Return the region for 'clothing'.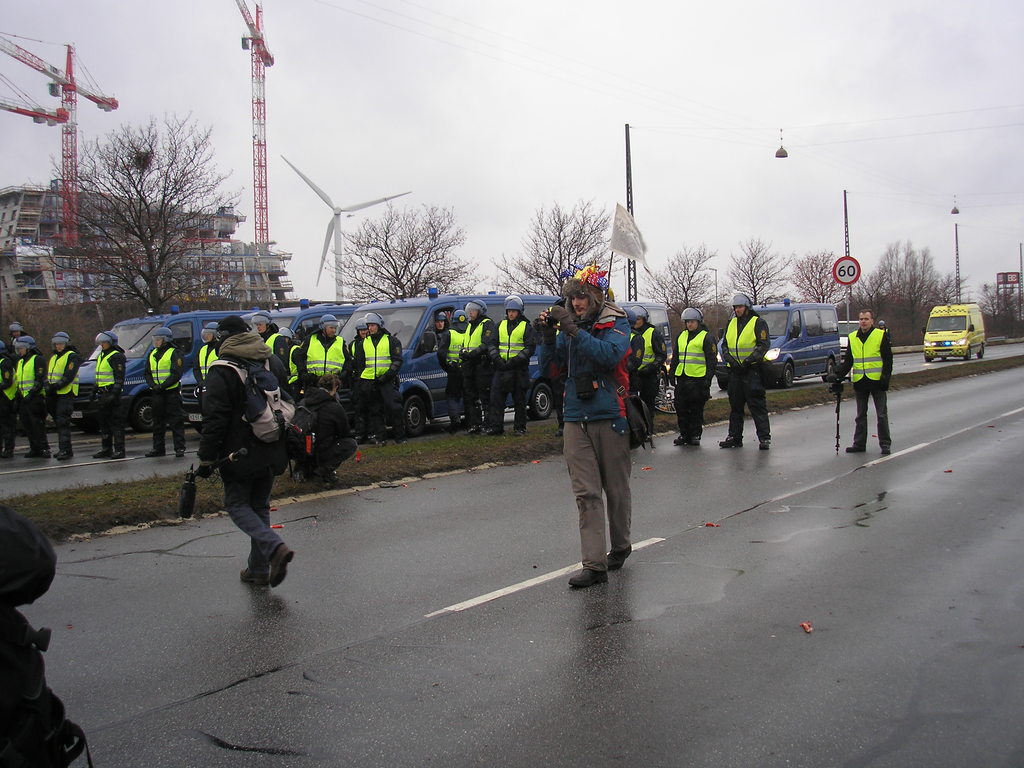
left=0, top=500, right=93, bottom=767.
